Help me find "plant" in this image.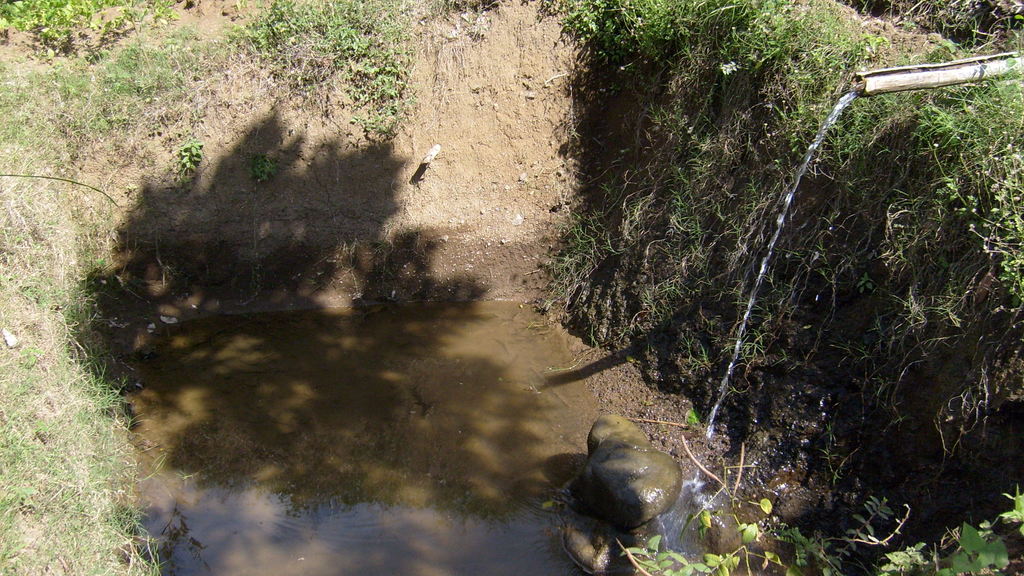
Found it: 0 0 176 54.
